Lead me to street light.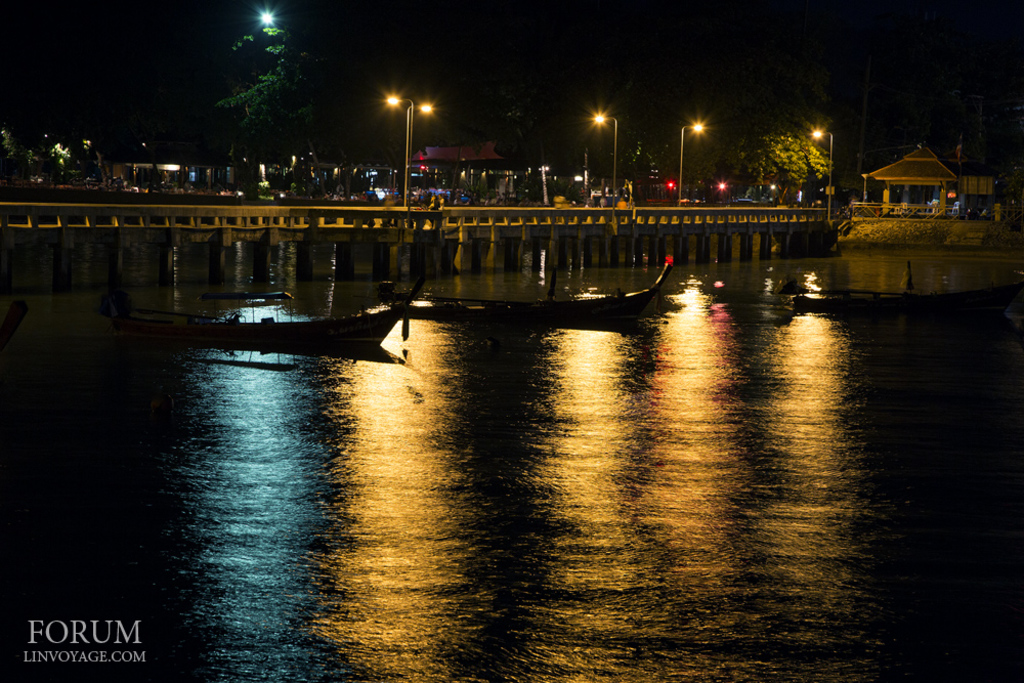
Lead to bbox=(809, 123, 836, 227).
